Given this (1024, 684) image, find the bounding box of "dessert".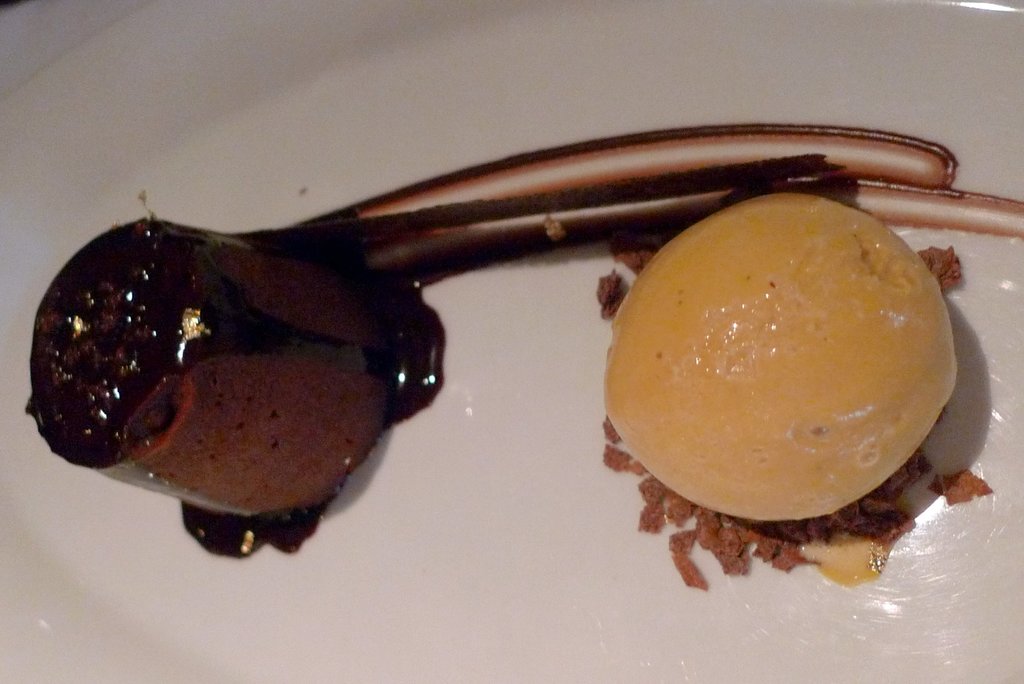
(75,127,940,575).
